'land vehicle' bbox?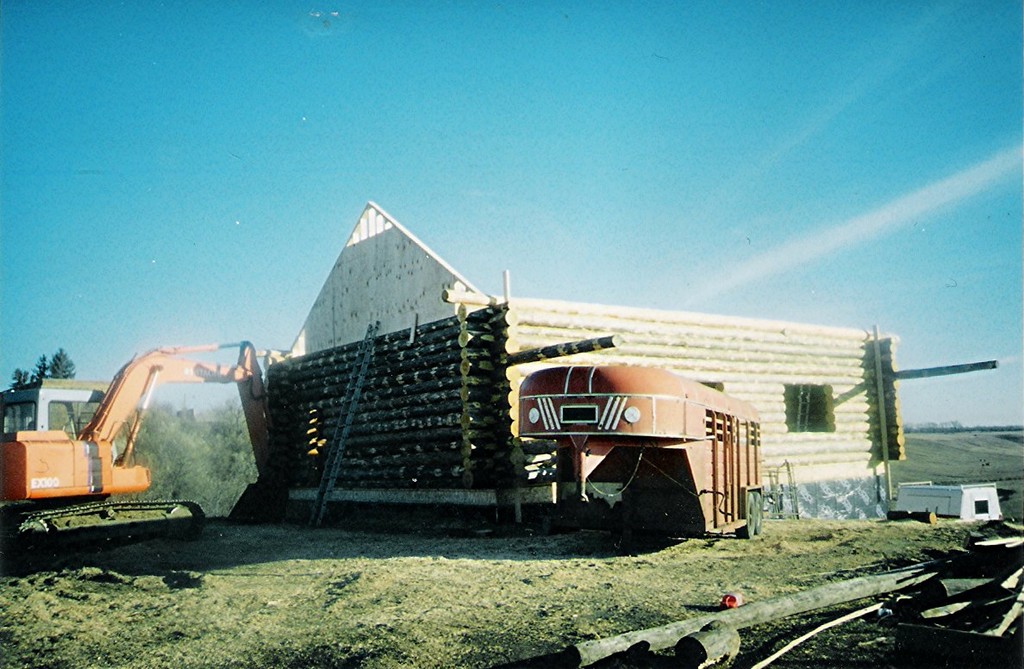
3/335/286/576
